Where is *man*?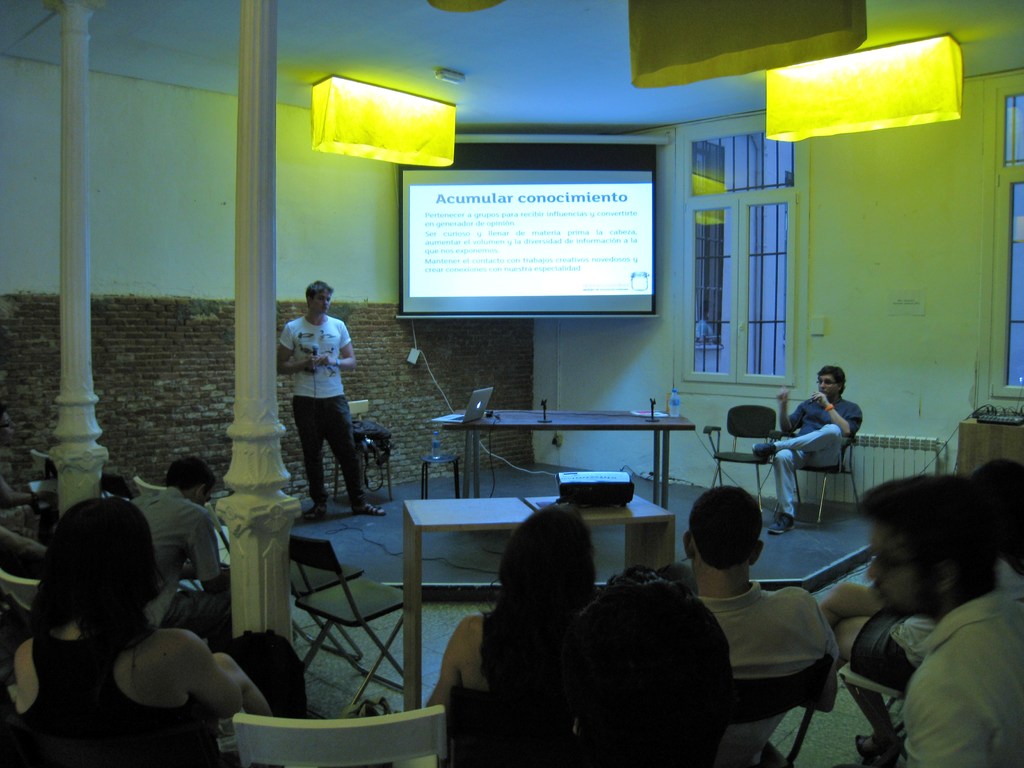
<bbox>744, 360, 869, 532</bbox>.
